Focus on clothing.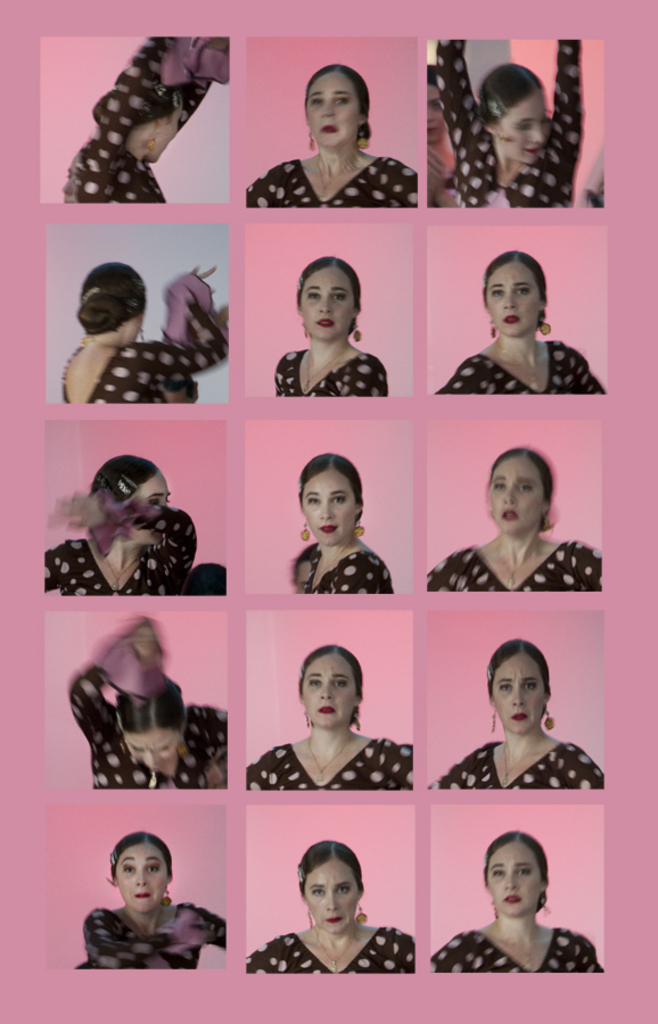
Focused at BBox(68, 663, 225, 790).
